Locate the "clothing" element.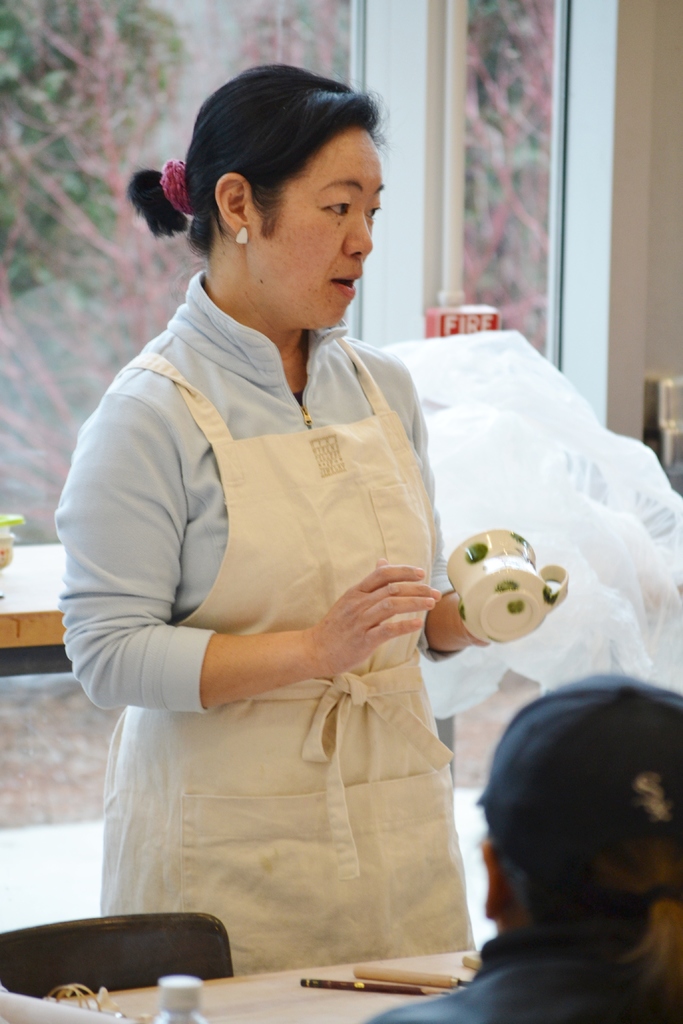
Element bbox: box=[365, 900, 680, 1023].
